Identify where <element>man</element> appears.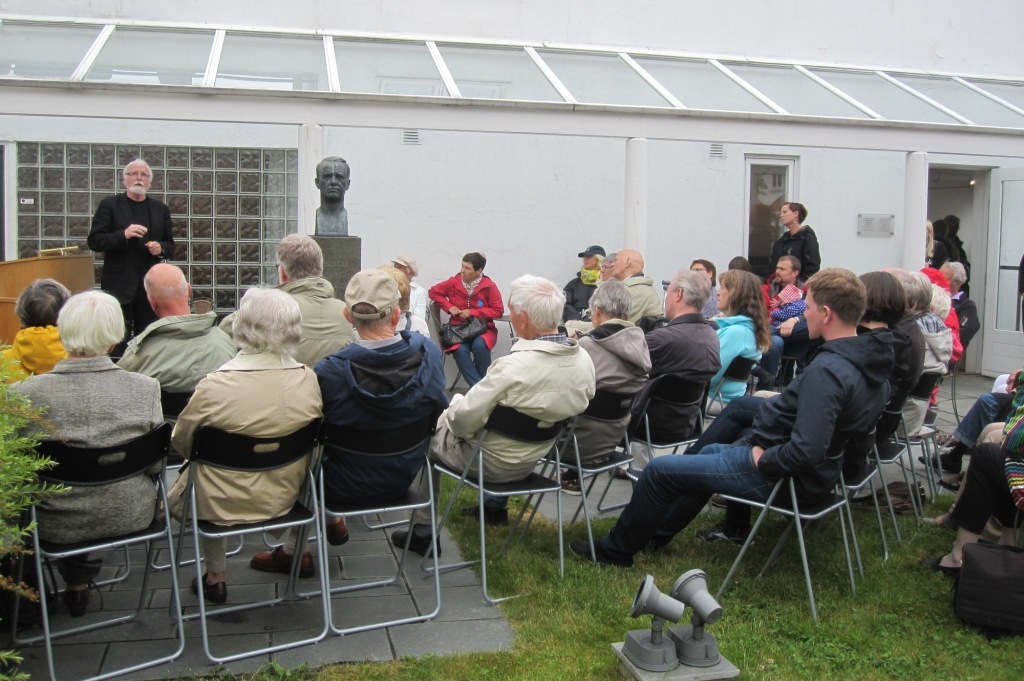
Appears at <bbox>76, 158, 176, 319</bbox>.
